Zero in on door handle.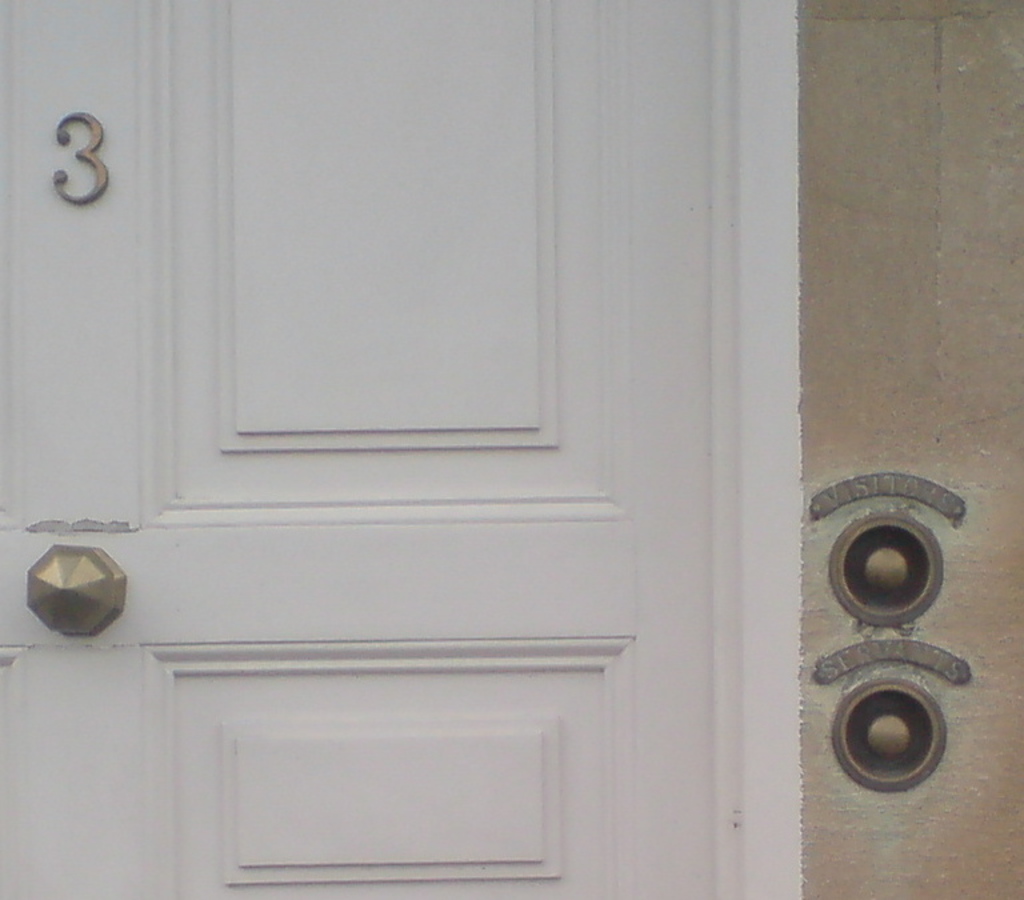
Zeroed in: (x1=28, y1=540, x2=127, y2=637).
